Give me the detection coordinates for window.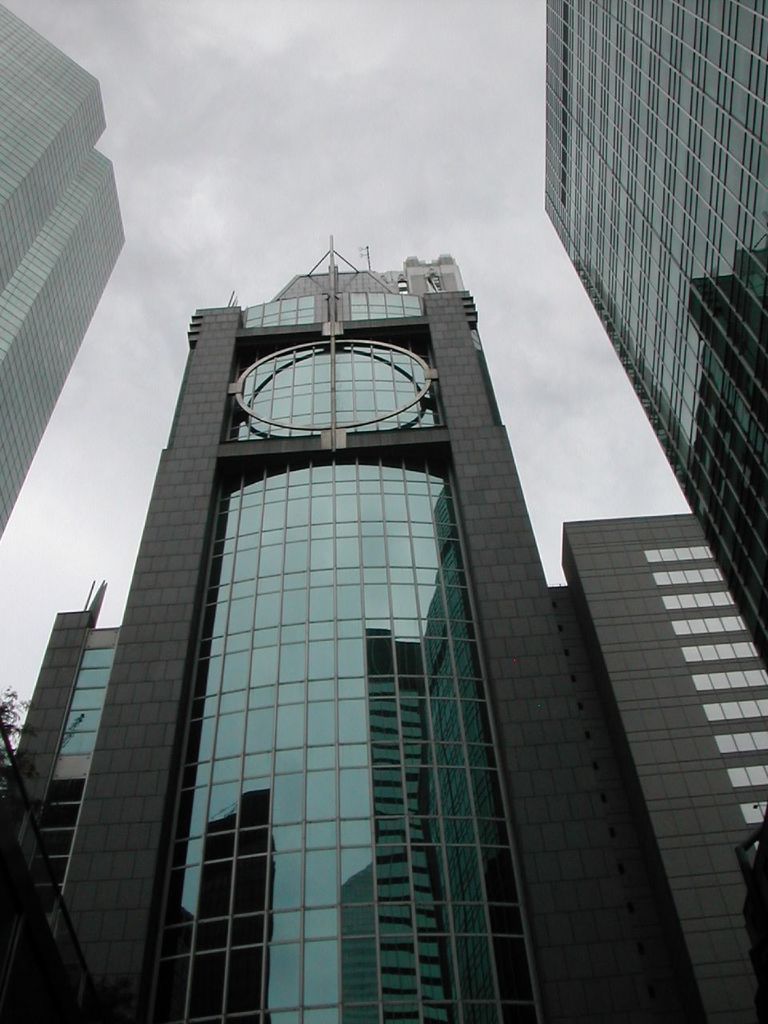
crop(377, 846, 409, 902).
